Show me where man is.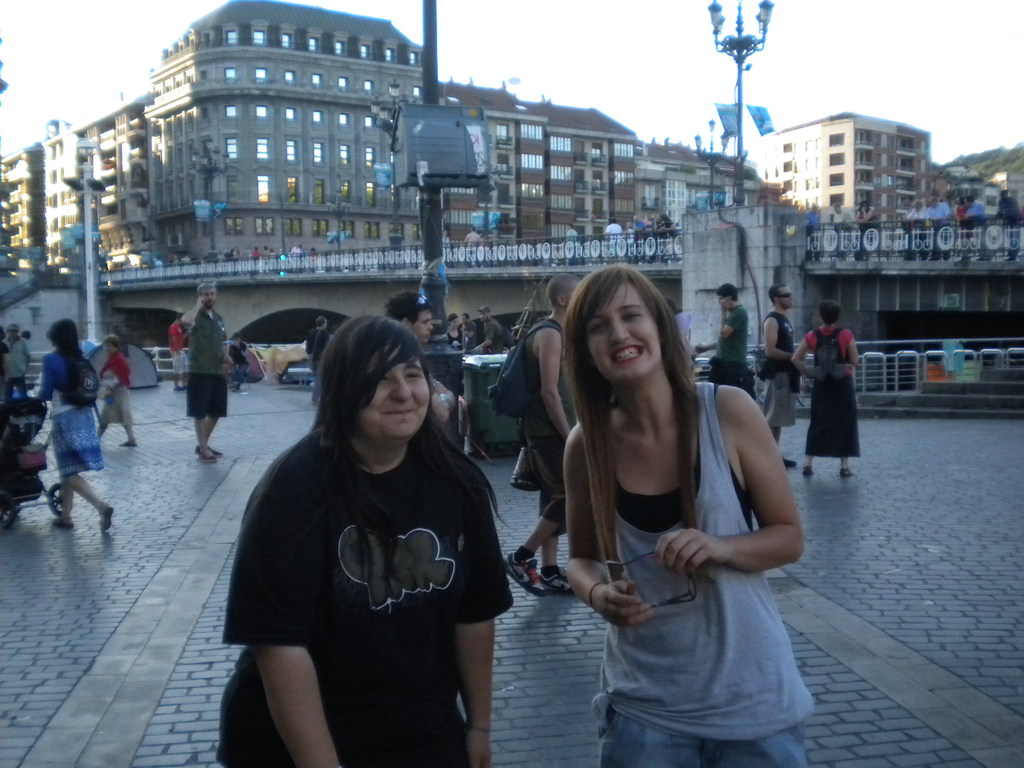
man is at <box>759,284,799,467</box>.
